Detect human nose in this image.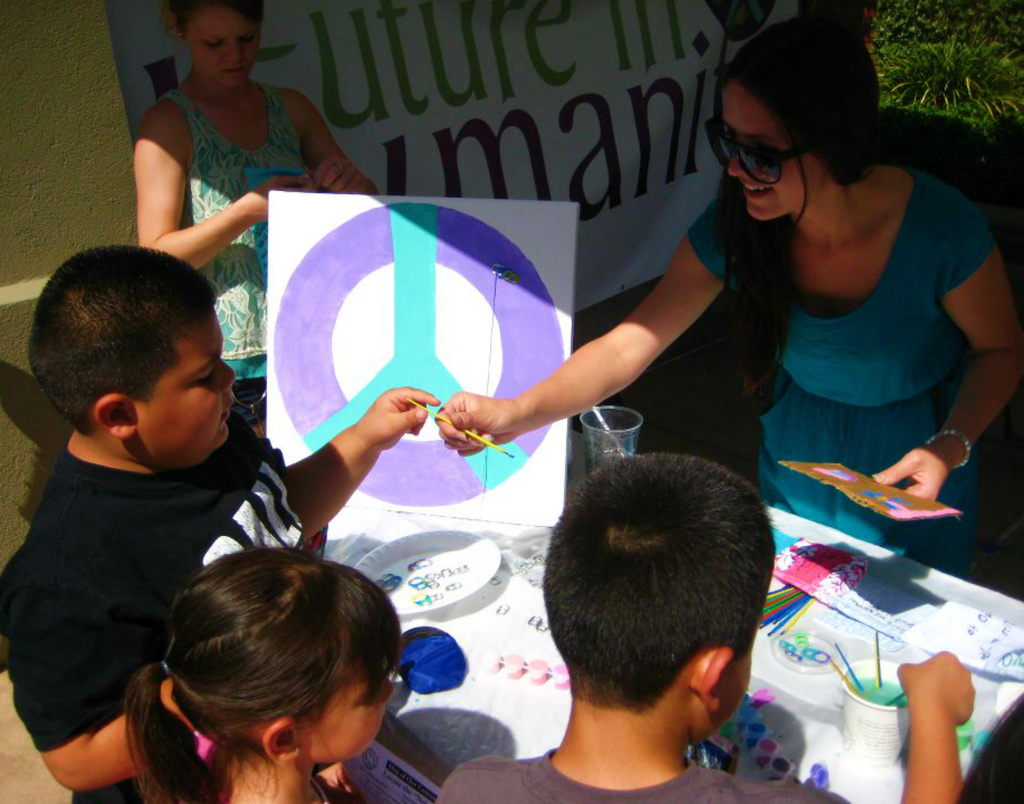
Detection: BBox(376, 671, 389, 705).
